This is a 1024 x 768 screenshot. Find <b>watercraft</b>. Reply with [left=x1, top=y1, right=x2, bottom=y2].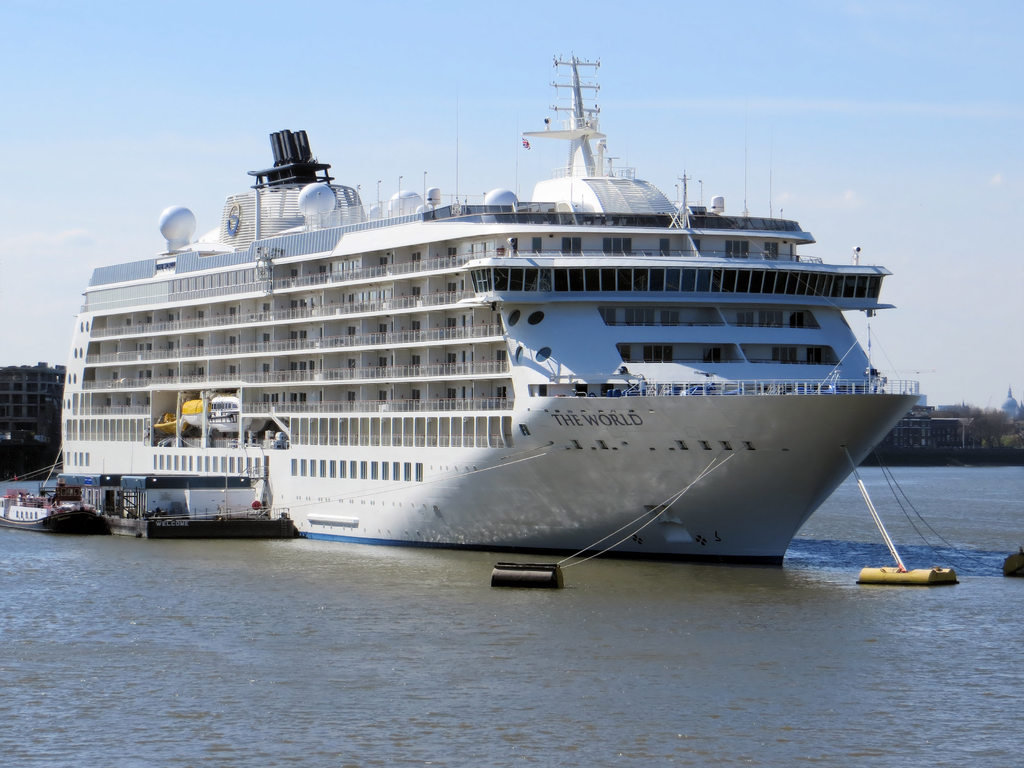
[left=0, top=478, right=116, bottom=534].
